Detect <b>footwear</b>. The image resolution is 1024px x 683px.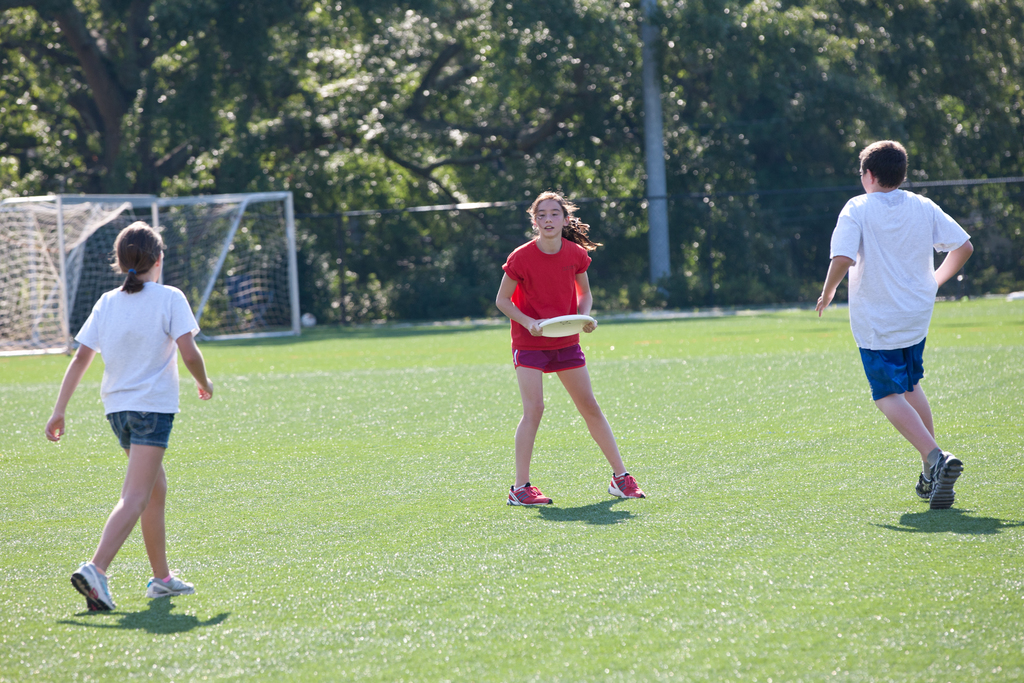
select_region(69, 555, 110, 613).
